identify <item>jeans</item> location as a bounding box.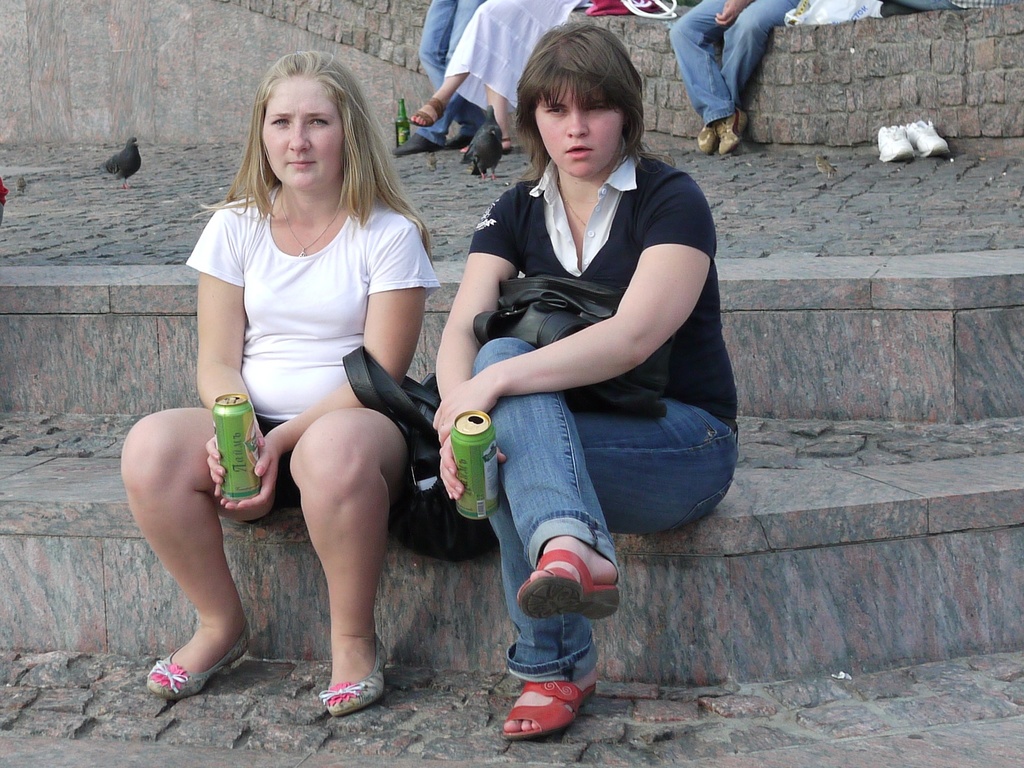
pyautogui.locateOnScreen(420, 0, 479, 141).
